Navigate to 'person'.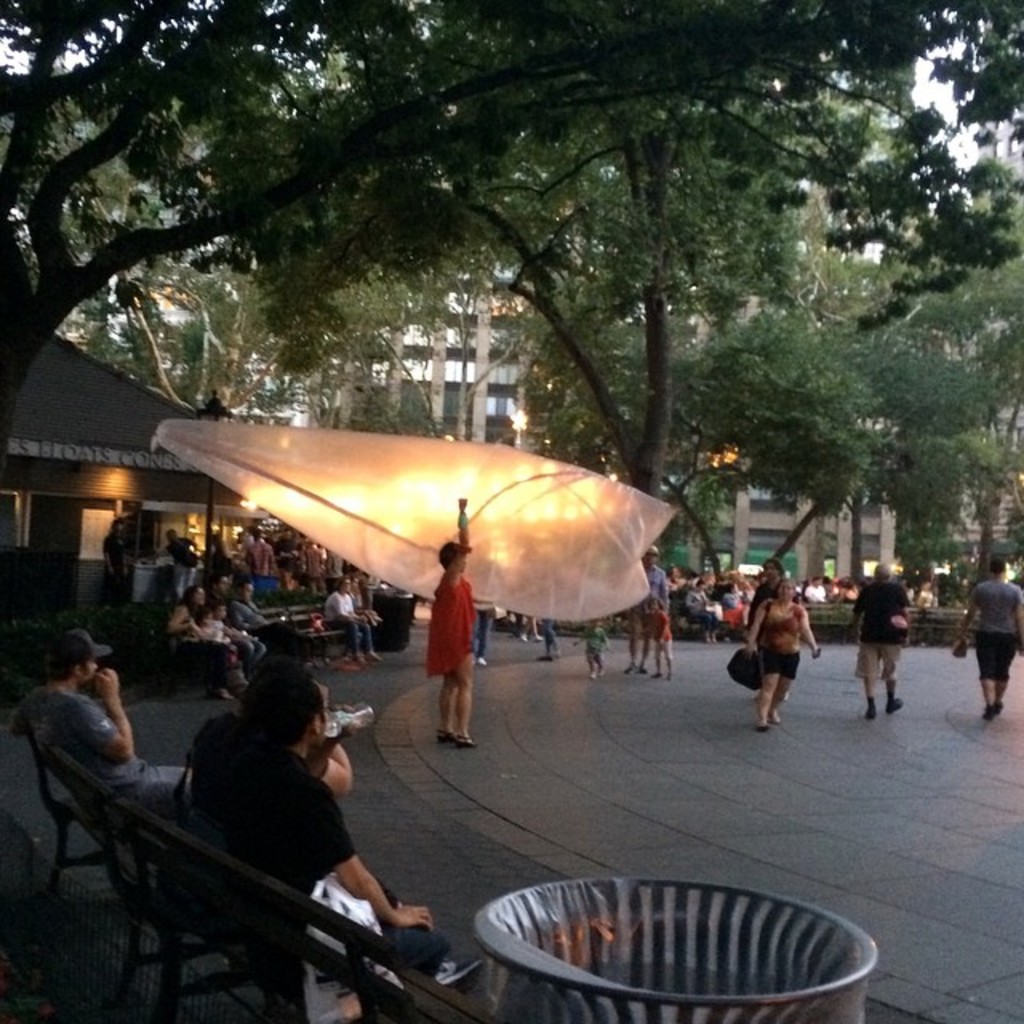
Navigation target: [x1=582, y1=624, x2=618, y2=675].
